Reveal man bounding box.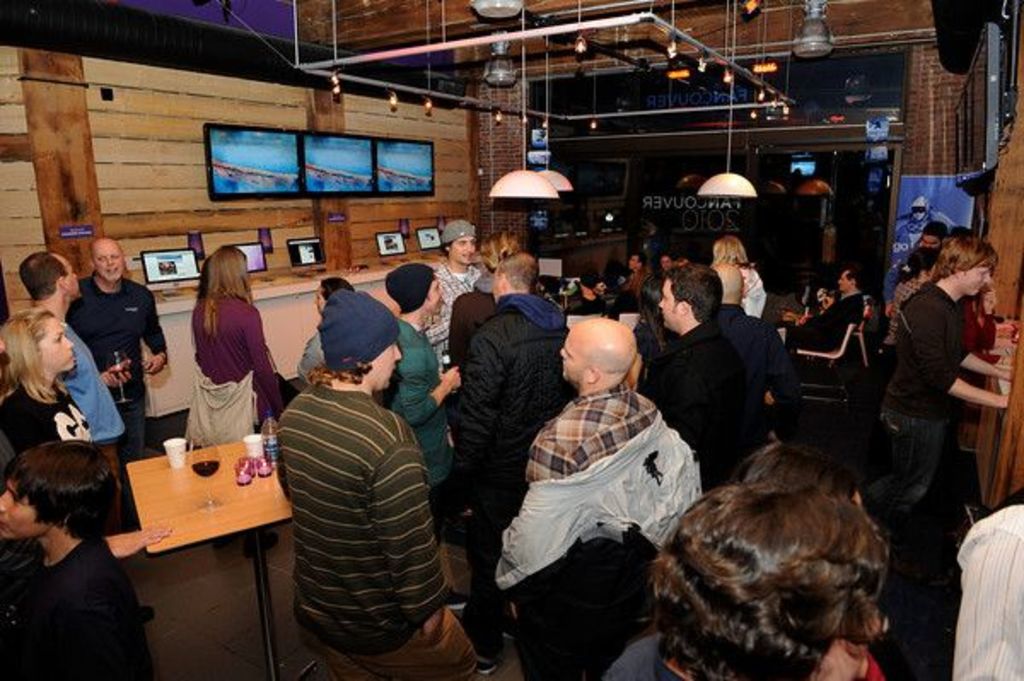
Revealed: select_region(640, 261, 751, 505).
